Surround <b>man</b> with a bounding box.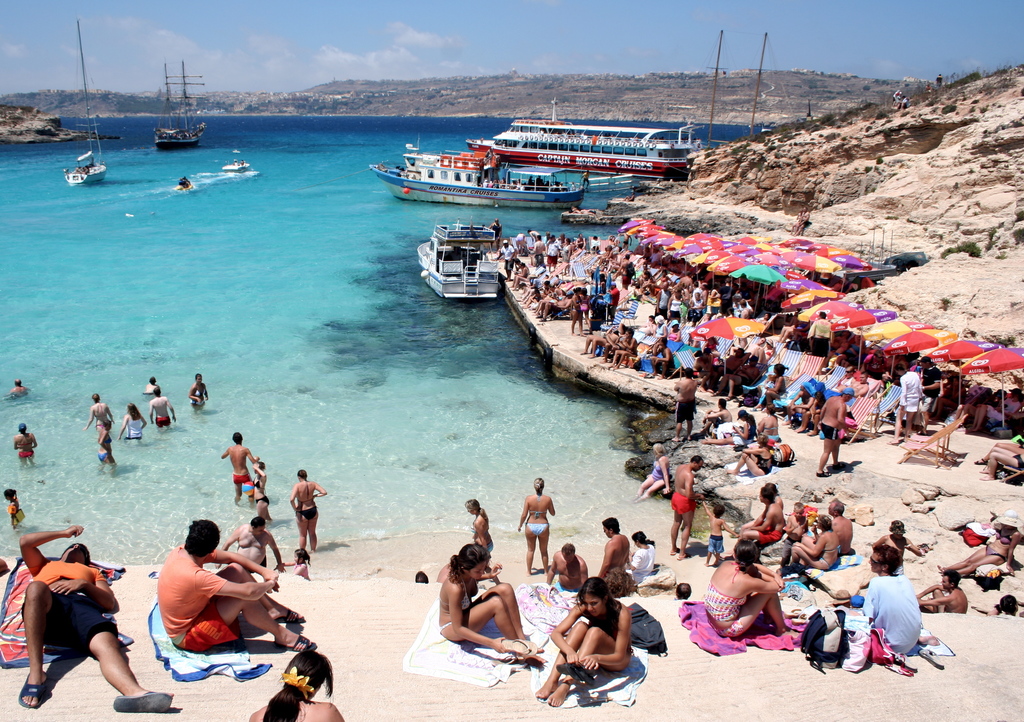
bbox=(922, 371, 956, 418).
